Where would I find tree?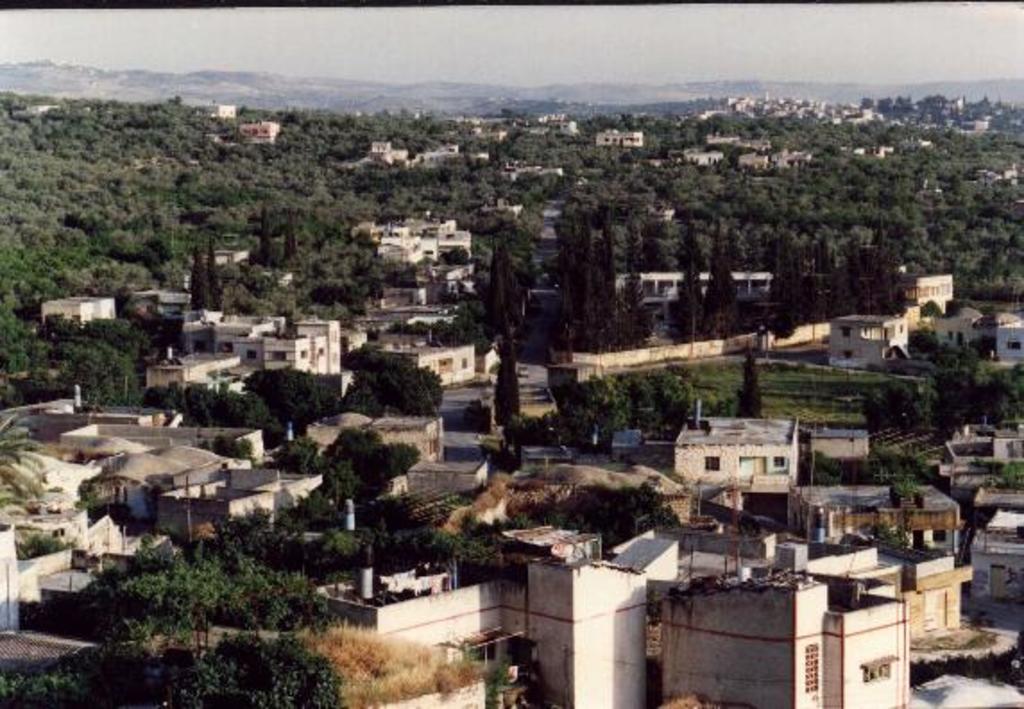
At {"left": 372, "top": 113, "right": 492, "bottom": 317}.
